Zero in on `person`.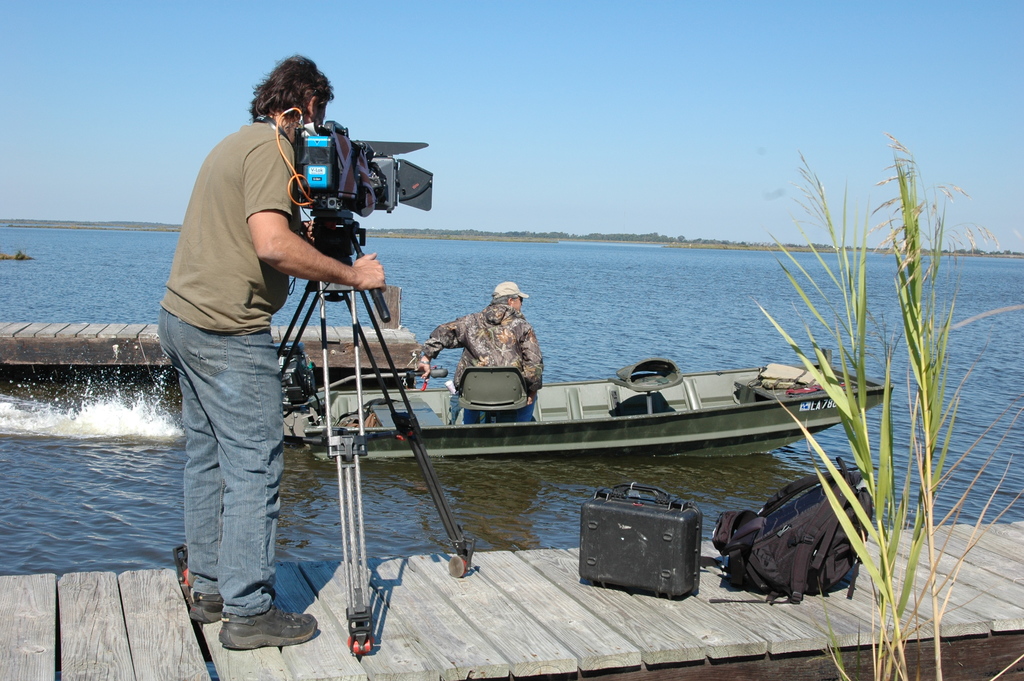
Zeroed in: 161,51,387,644.
